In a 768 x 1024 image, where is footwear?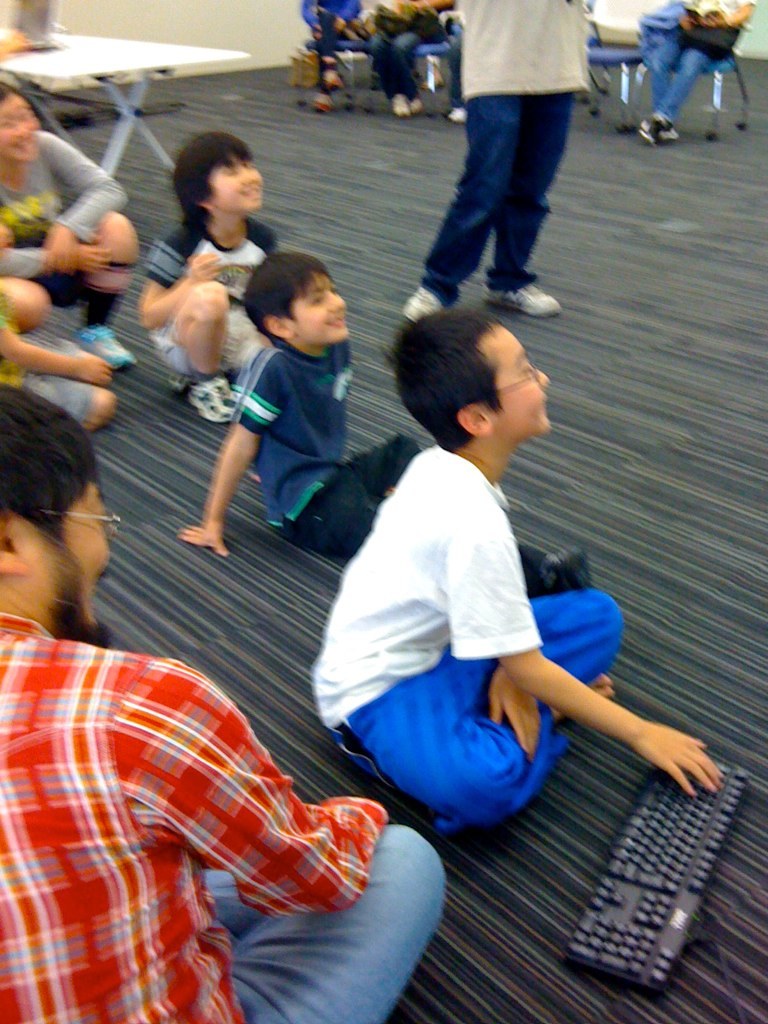
bbox=[447, 108, 467, 126].
